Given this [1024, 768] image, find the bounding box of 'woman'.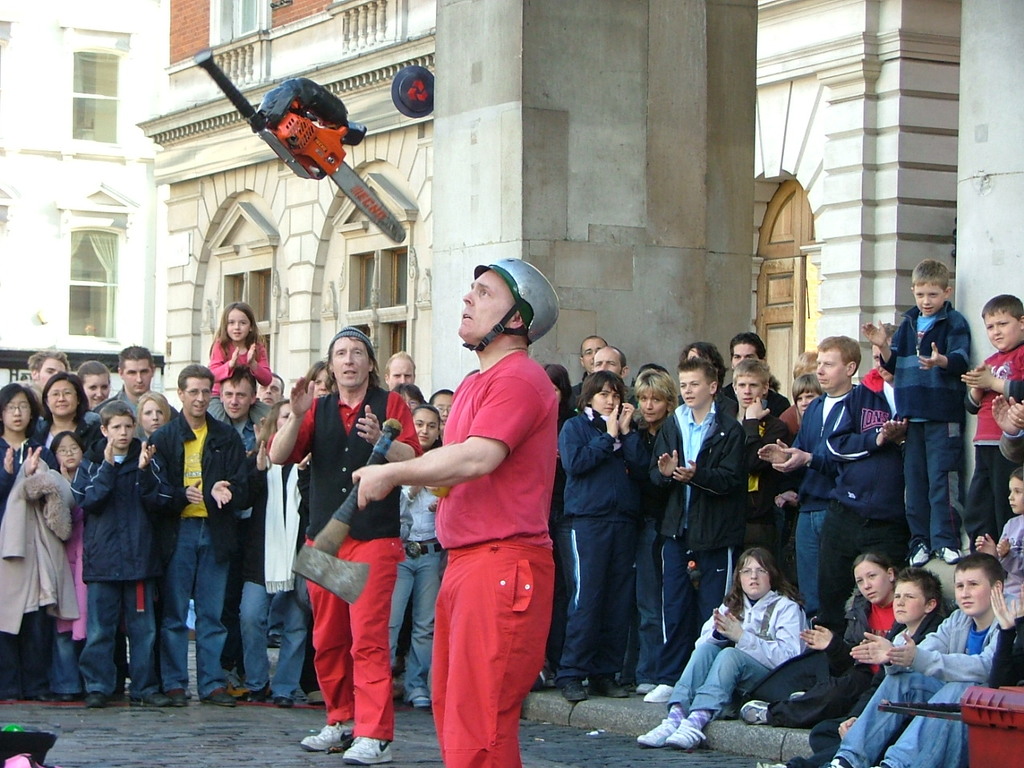
386:402:450:715.
